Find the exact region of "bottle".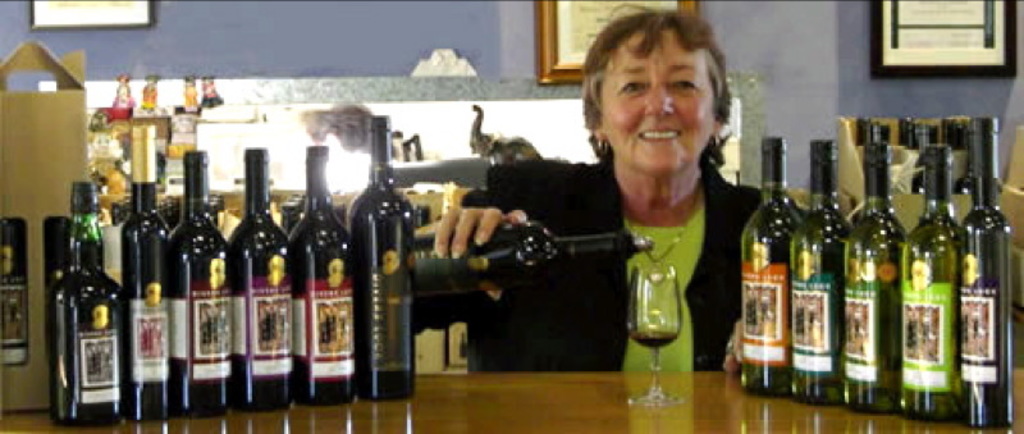
Exact region: crop(790, 136, 850, 406).
